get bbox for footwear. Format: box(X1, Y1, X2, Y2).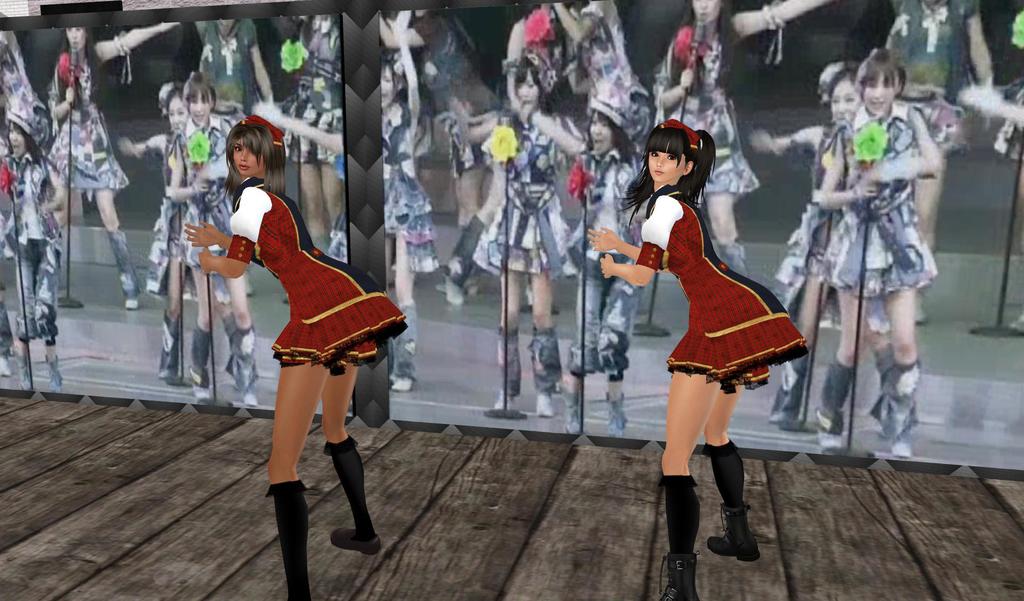
box(18, 357, 35, 394).
